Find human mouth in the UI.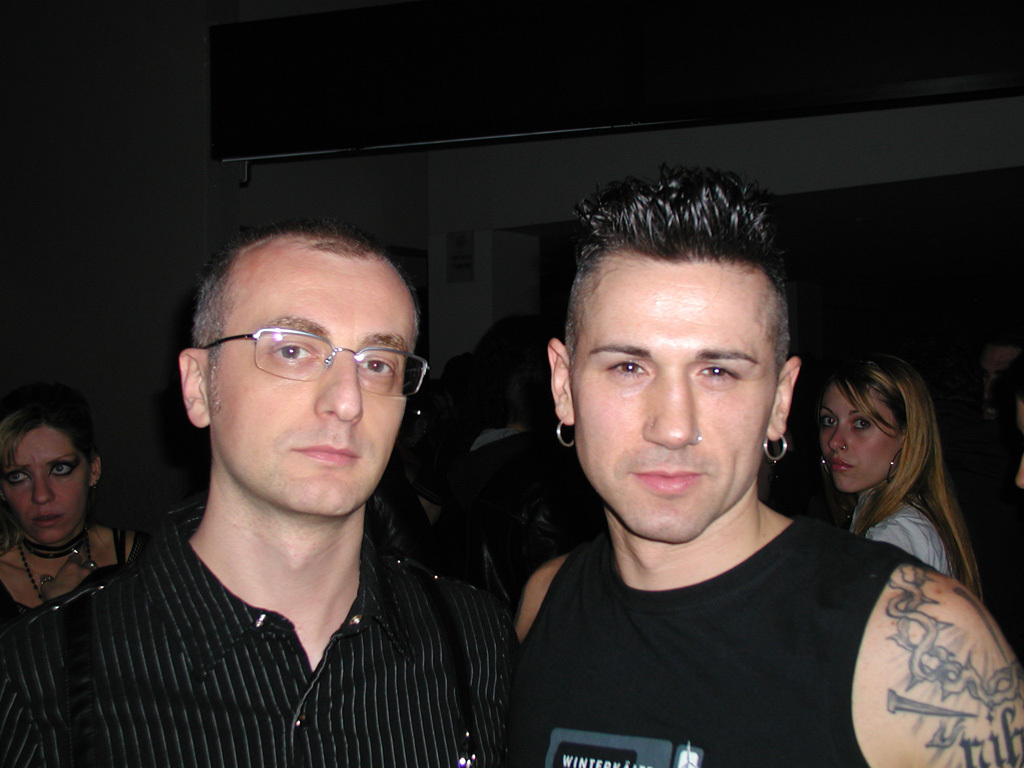
UI element at 632 470 701 494.
